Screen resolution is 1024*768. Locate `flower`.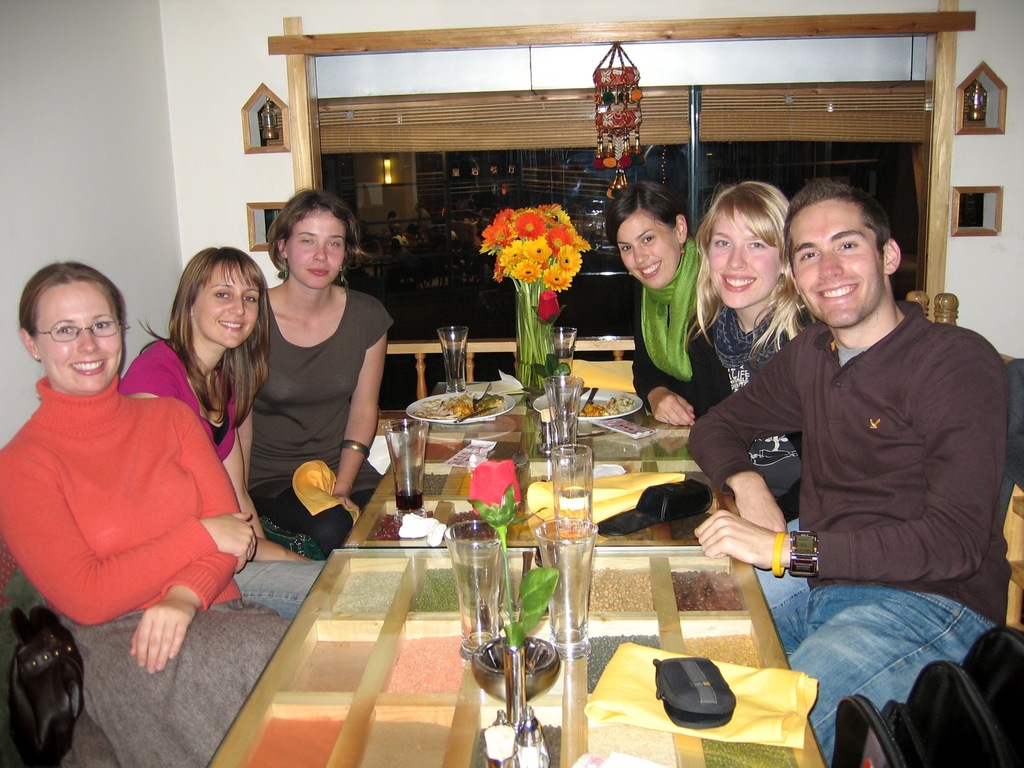
(512, 260, 543, 281).
